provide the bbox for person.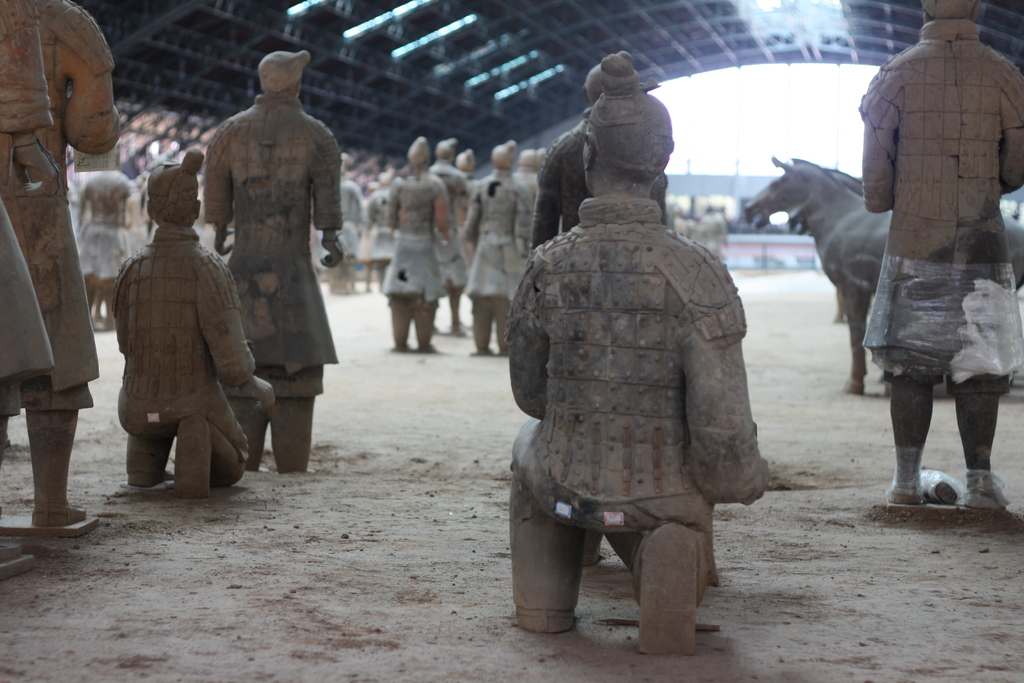
[72, 171, 143, 319].
